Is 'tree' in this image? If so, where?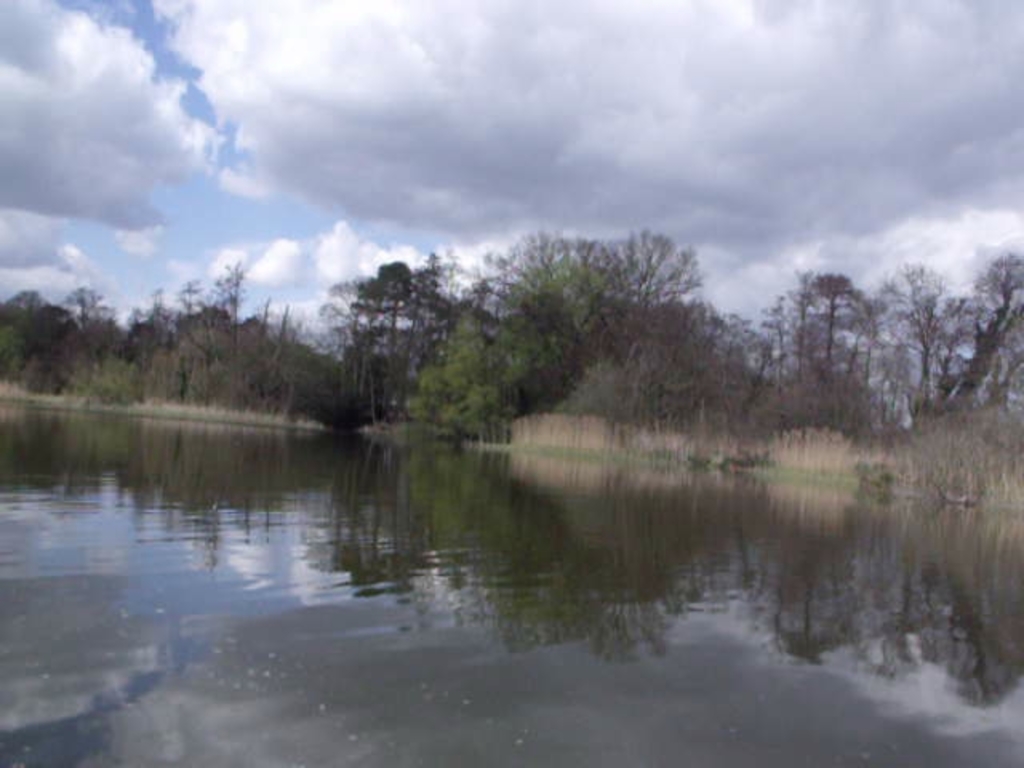
Yes, at region(210, 259, 256, 333).
